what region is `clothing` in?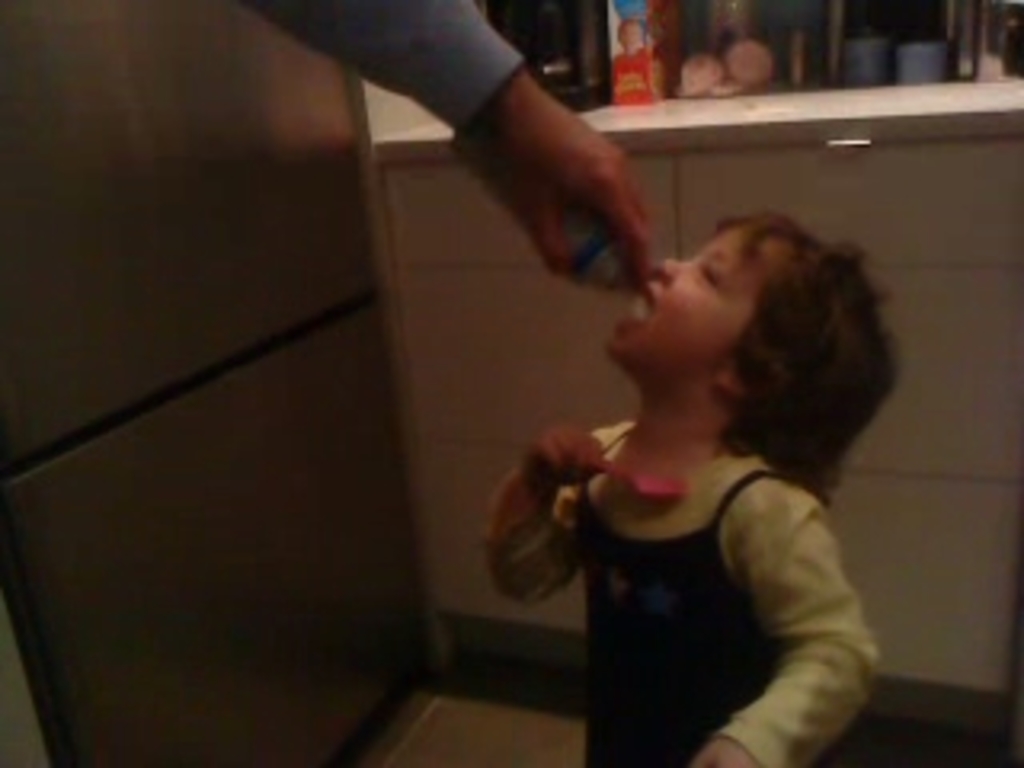
483, 410, 883, 758.
